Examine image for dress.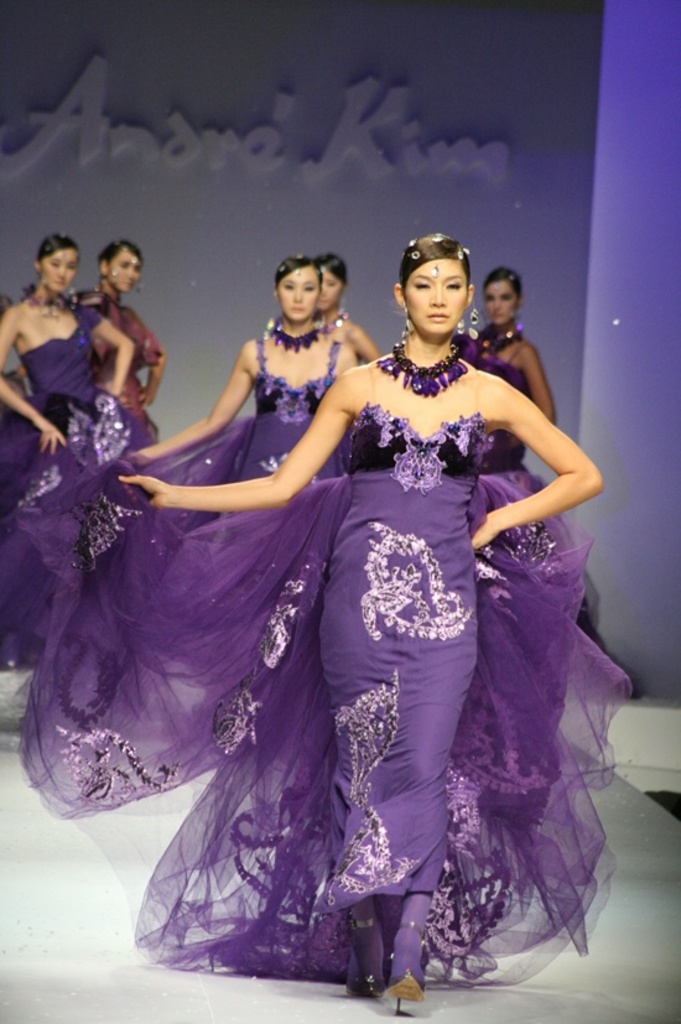
Examination result: (left=0, top=311, right=154, bottom=669).
